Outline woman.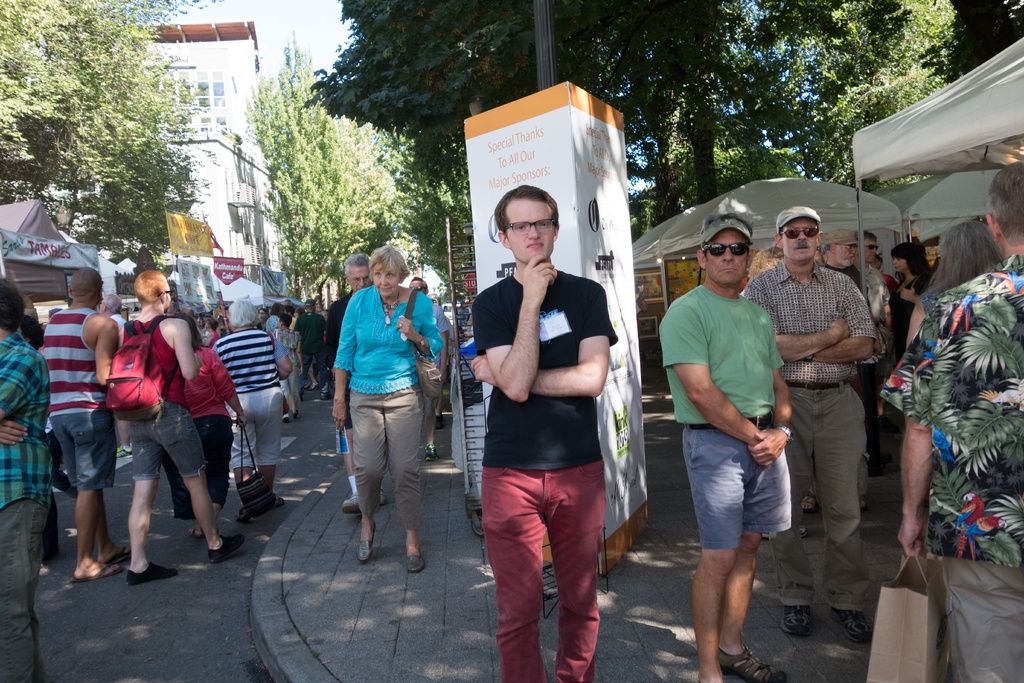
Outline: x1=902, y1=224, x2=1002, y2=346.
